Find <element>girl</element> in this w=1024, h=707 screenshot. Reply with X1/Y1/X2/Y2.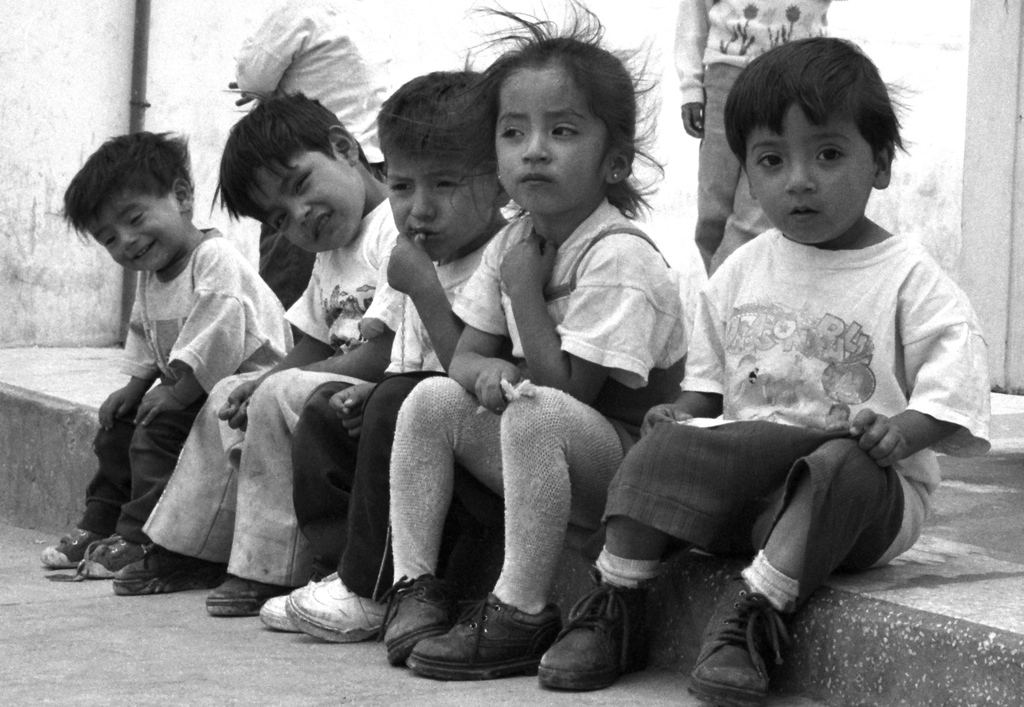
389/0/691/686.
